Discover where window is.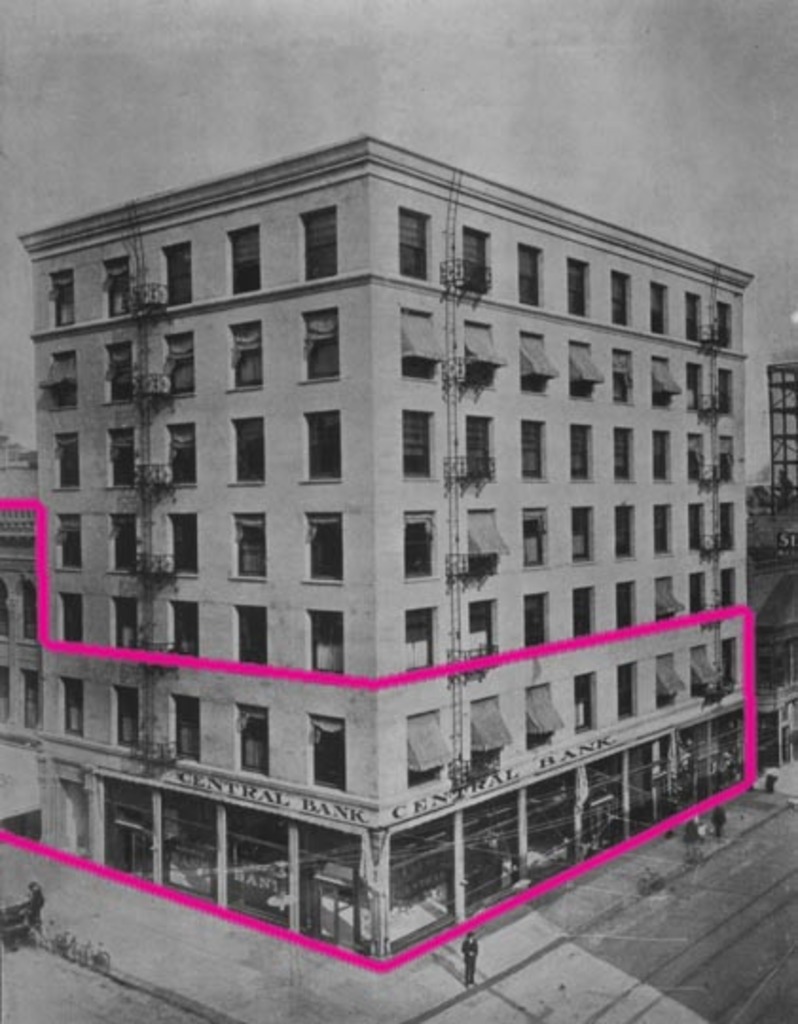
Discovered at {"left": 167, "top": 694, "right": 205, "bottom": 759}.
